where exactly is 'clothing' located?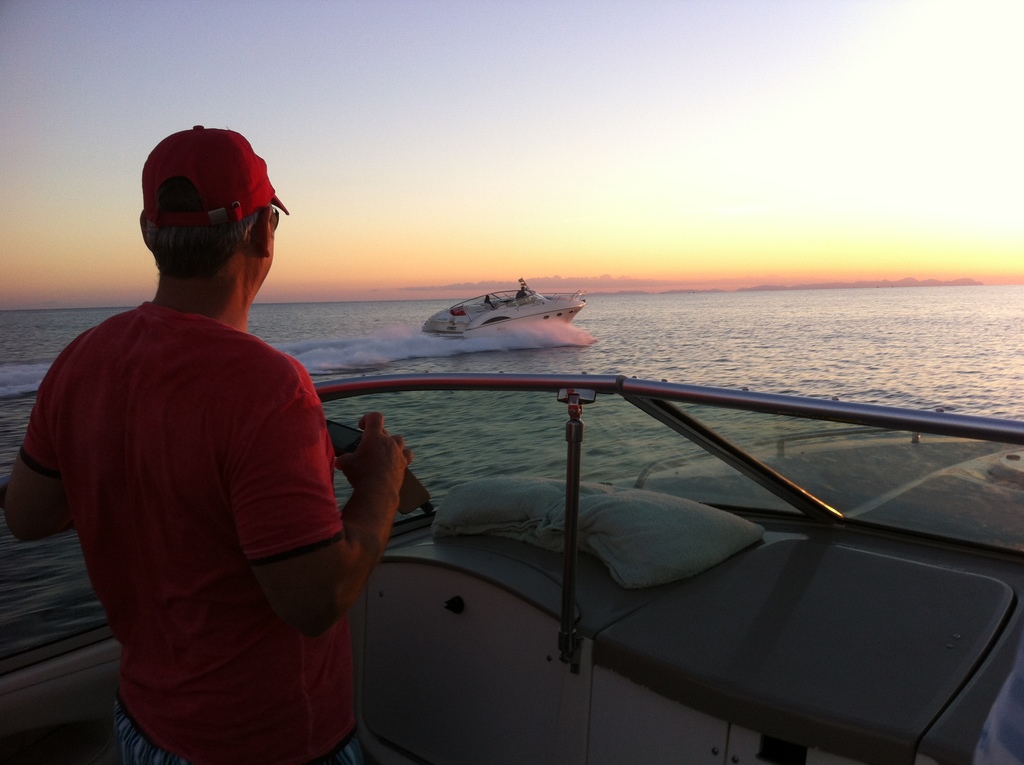
Its bounding box is bbox(0, 298, 351, 764).
